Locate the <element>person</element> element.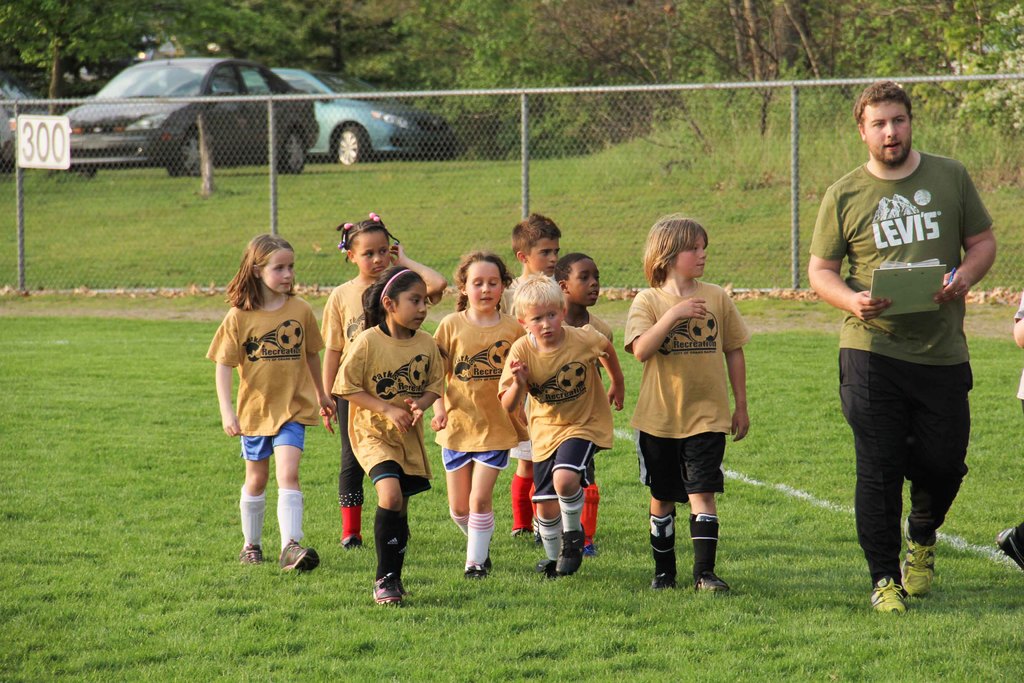
Element bbox: 815:68:987:606.
